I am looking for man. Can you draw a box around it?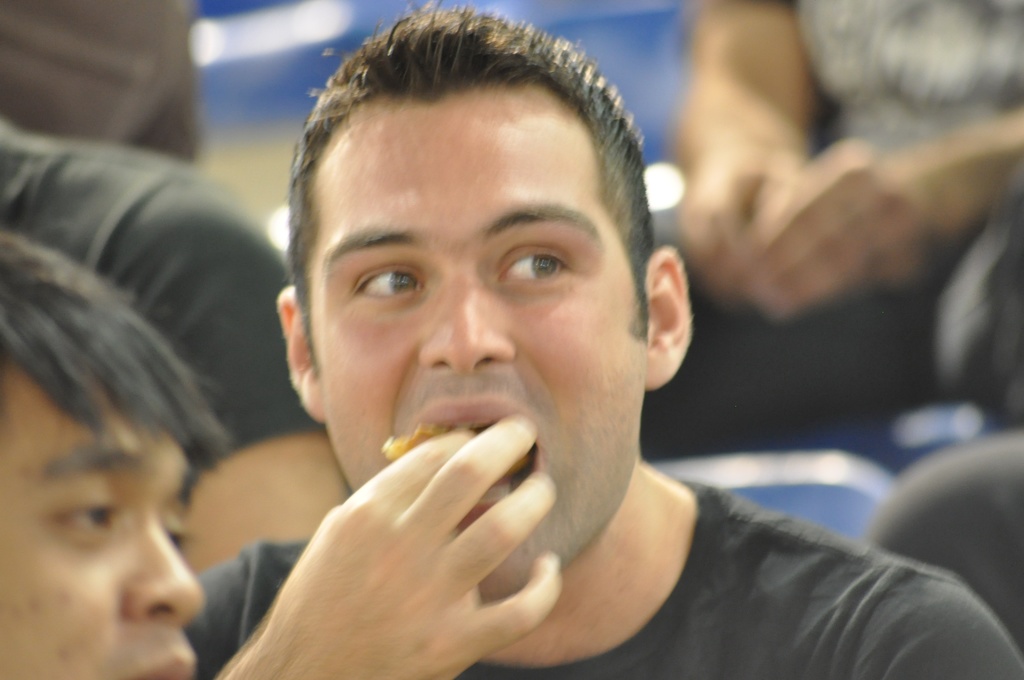
Sure, the bounding box is select_region(0, 229, 242, 679).
